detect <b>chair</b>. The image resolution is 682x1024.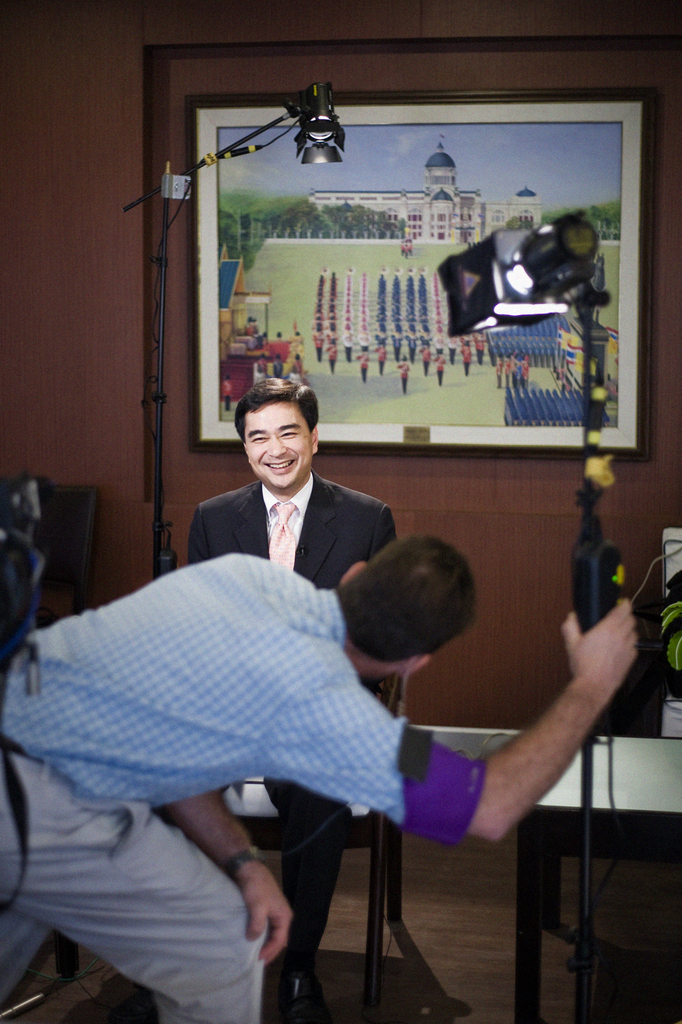
(0, 483, 94, 630).
